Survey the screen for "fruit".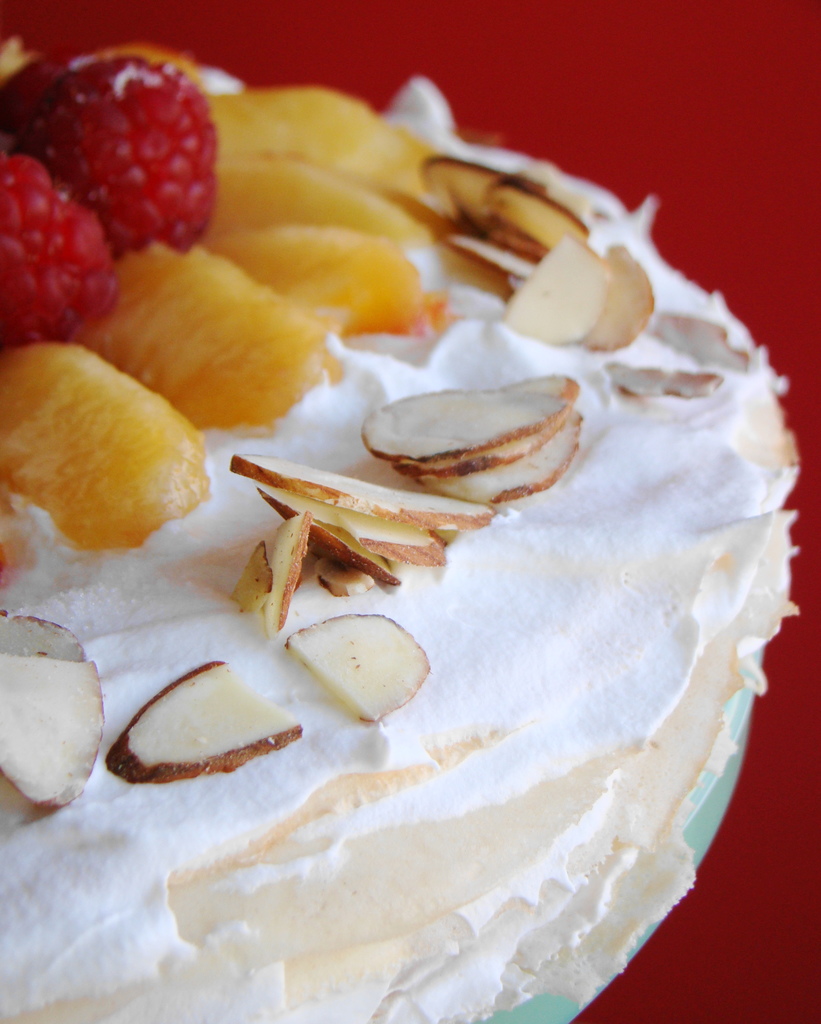
Survey found: crop(28, 58, 223, 248).
